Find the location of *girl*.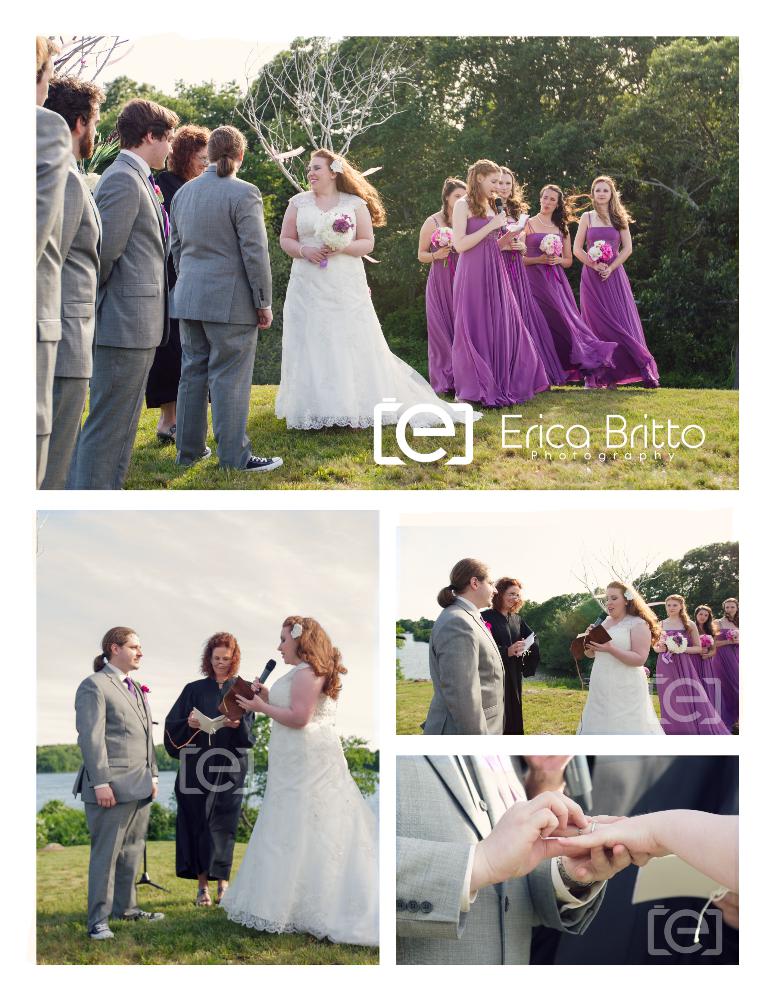
Location: (x1=162, y1=635, x2=260, y2=911).
